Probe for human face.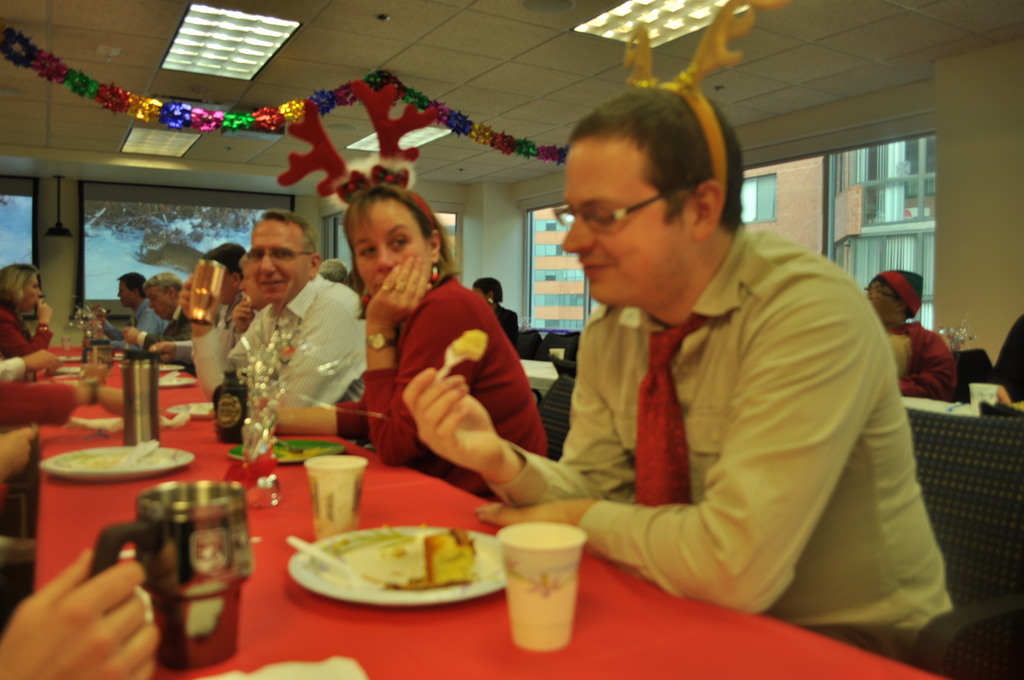
Probe result: [x1=254, y1=219, x2=303, y2=298].
